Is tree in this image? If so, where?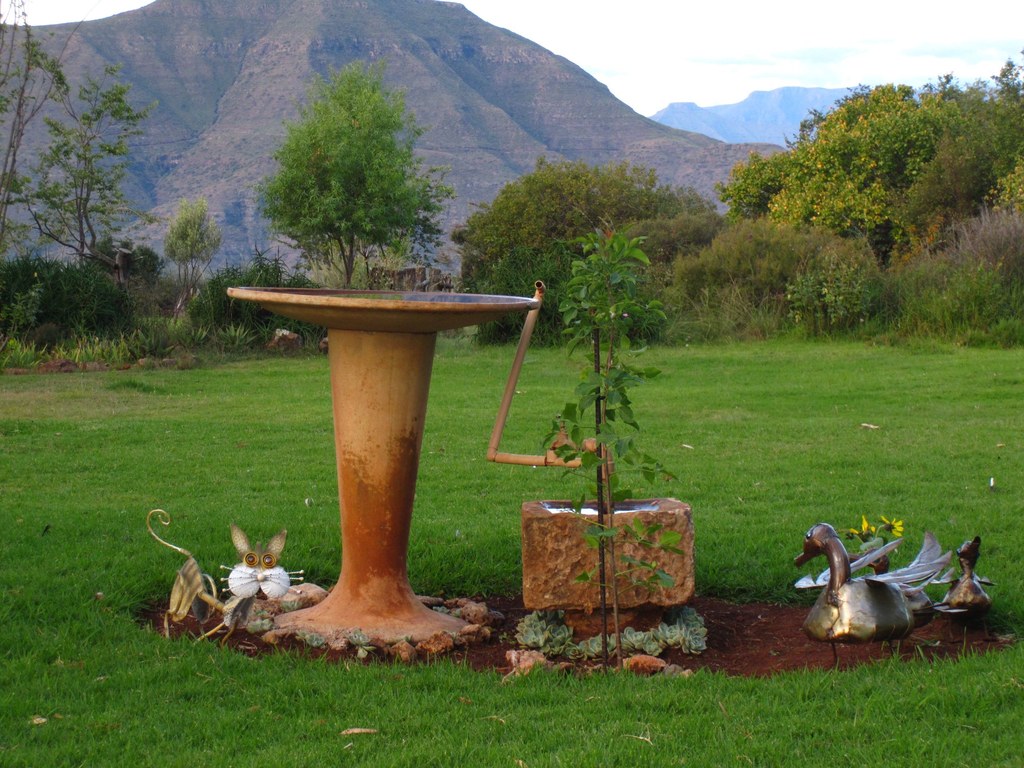
Yes, at region(243, 67, 452, 280).
